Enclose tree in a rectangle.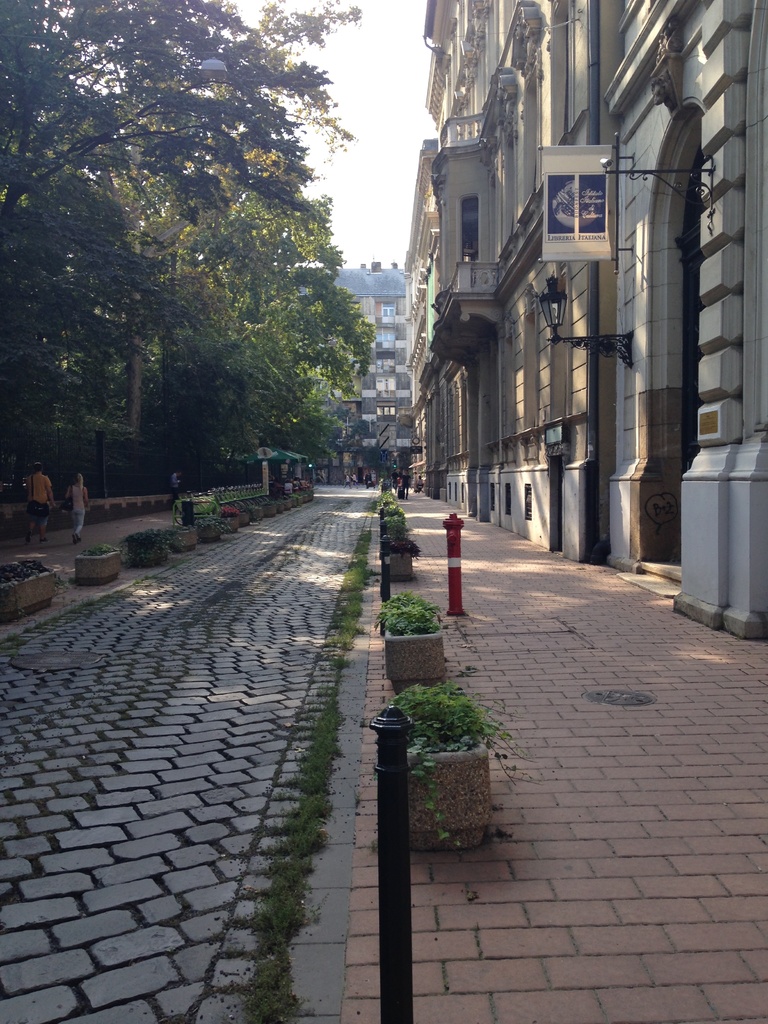
rect(109, 127, 356, 418).
